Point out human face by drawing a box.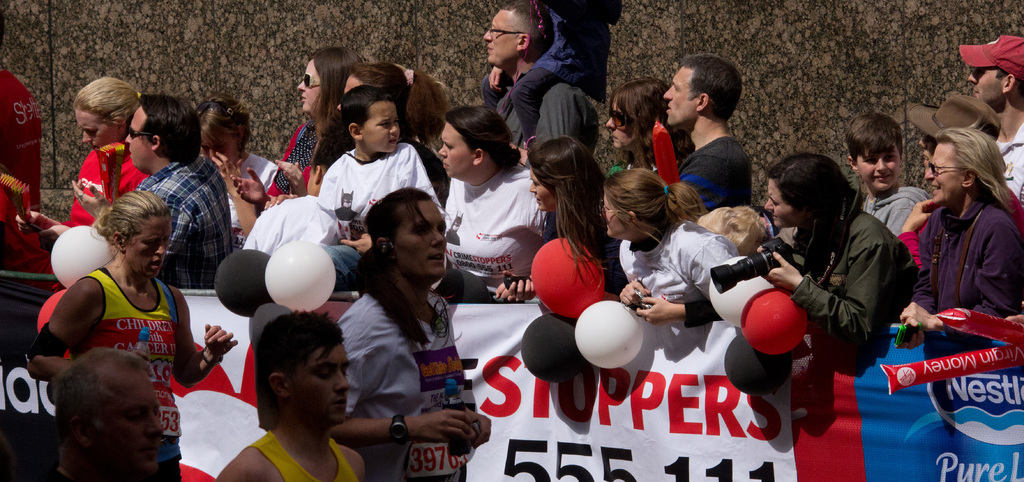
[526, 165, 556, 212].
